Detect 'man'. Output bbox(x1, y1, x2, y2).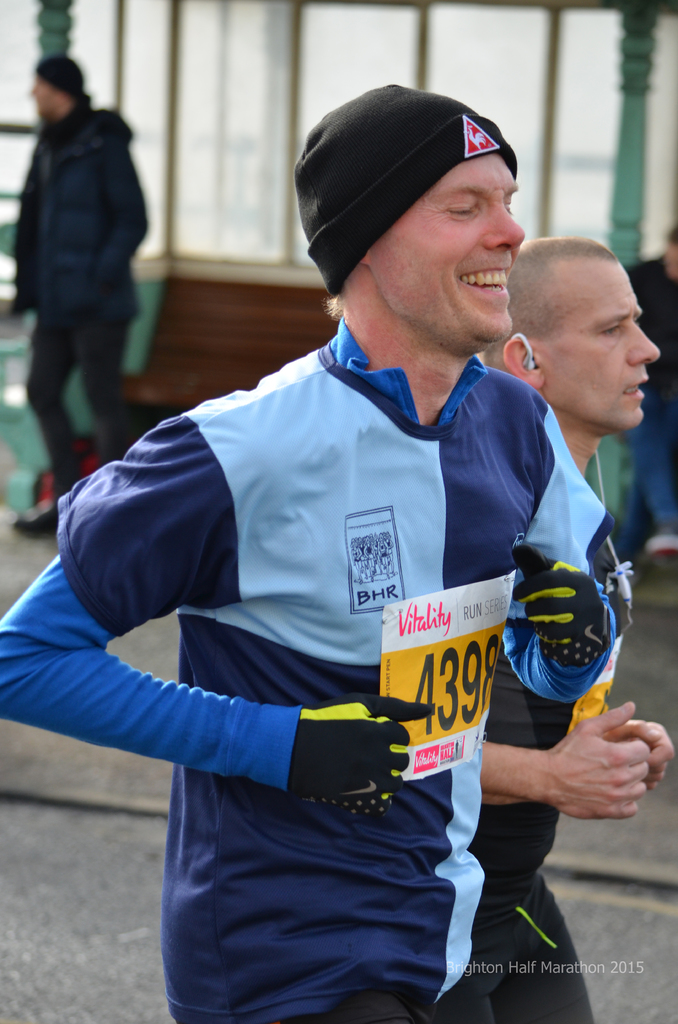
bbox(6, 49, 165, 536).
